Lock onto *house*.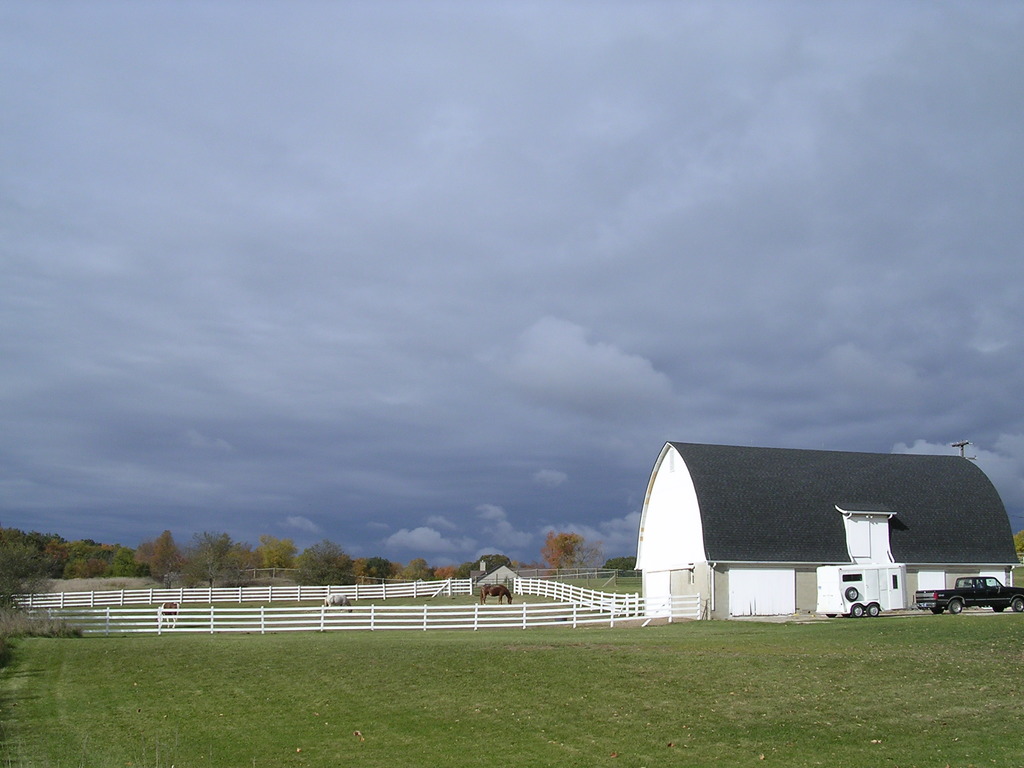
Locked: [x1=652, y1=426, x2=982, y2=637].
